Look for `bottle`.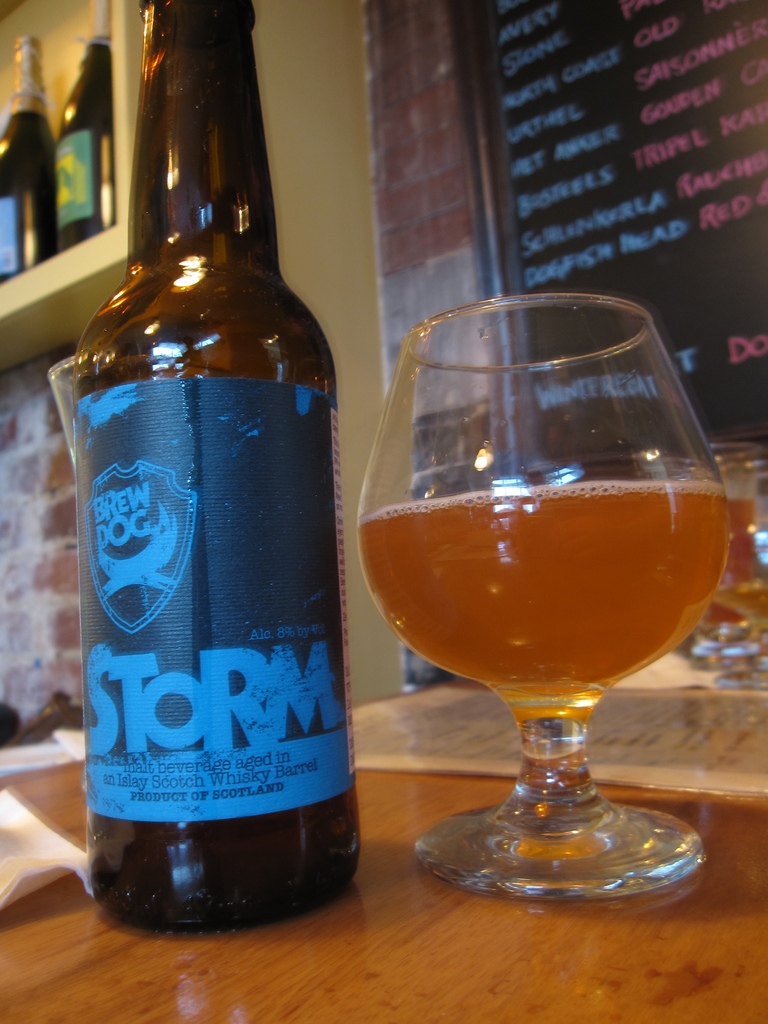
Found: {"x1": 0, "y1": 35, "x2": 58, "y2": 285}.
